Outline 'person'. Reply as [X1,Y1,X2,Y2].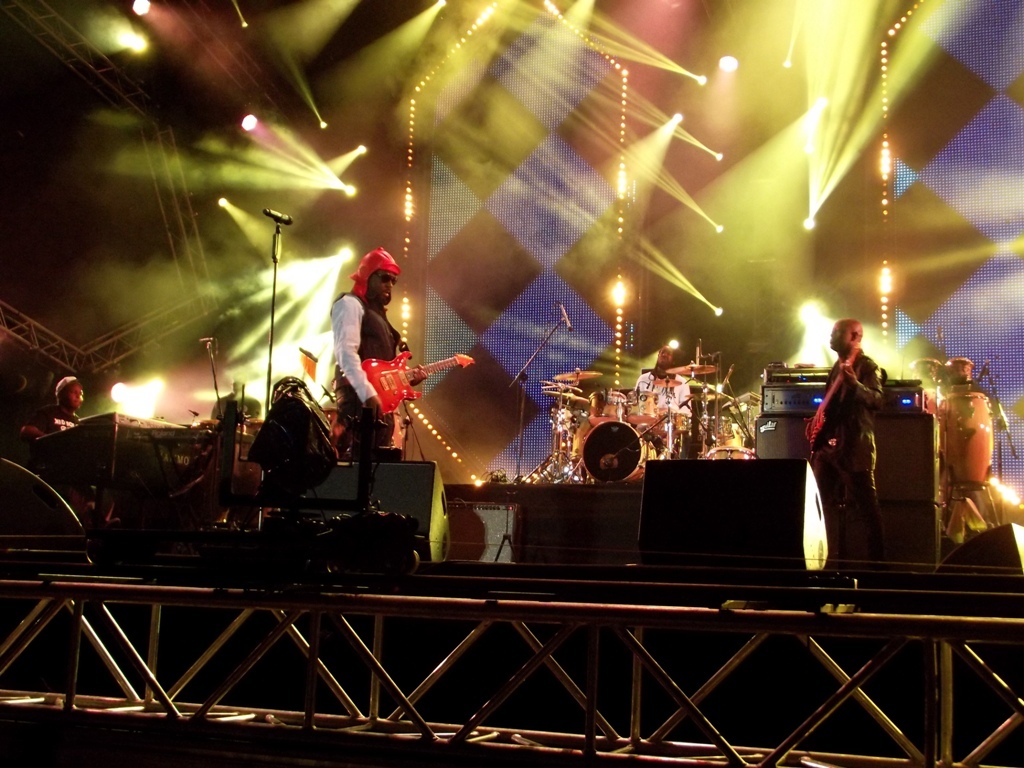
[47,372,88,435].
